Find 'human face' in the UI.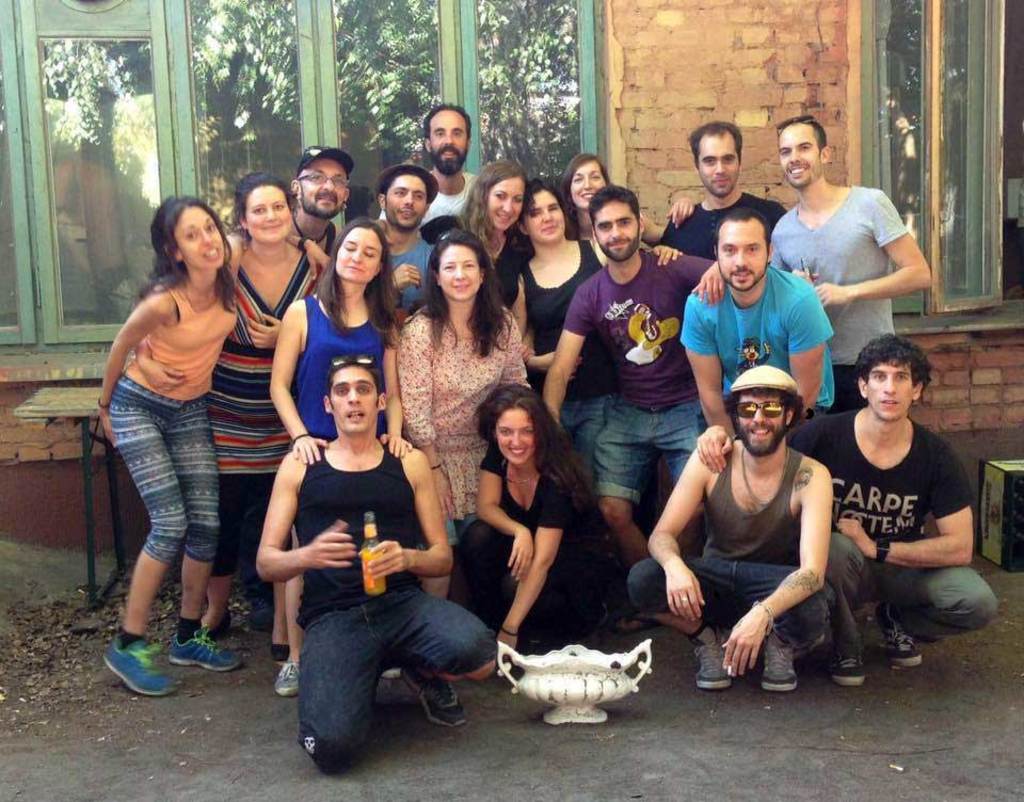
UI element at [x1=300, y1=158, x2=346, y2=212].
